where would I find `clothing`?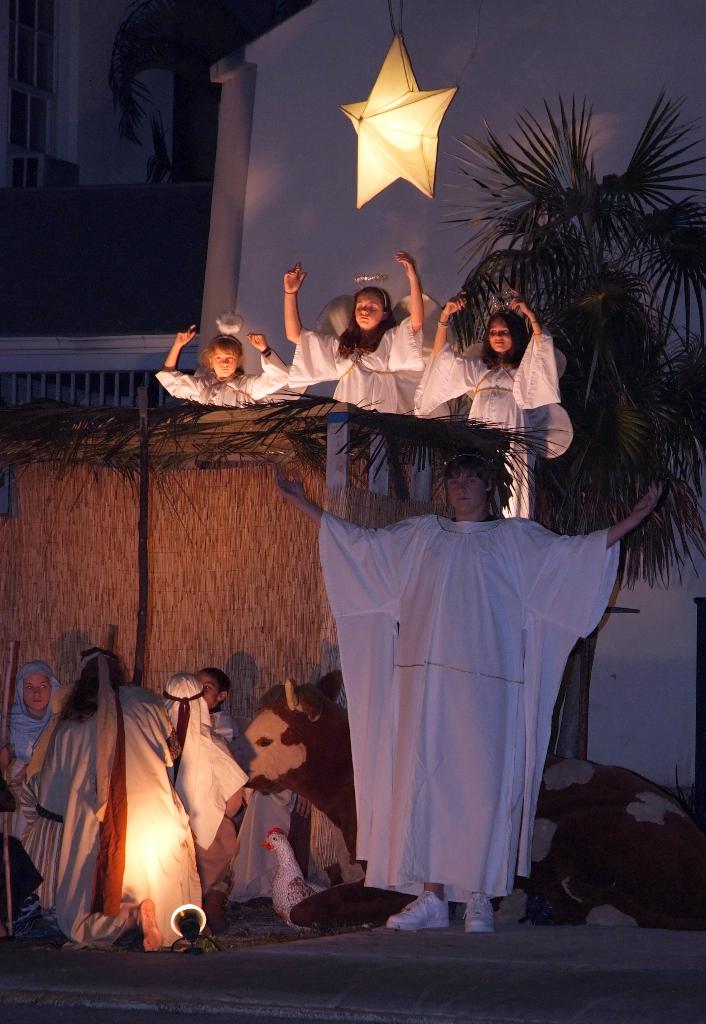
At pyautogui.locateOnScreen(317, 522, 616, 881).
